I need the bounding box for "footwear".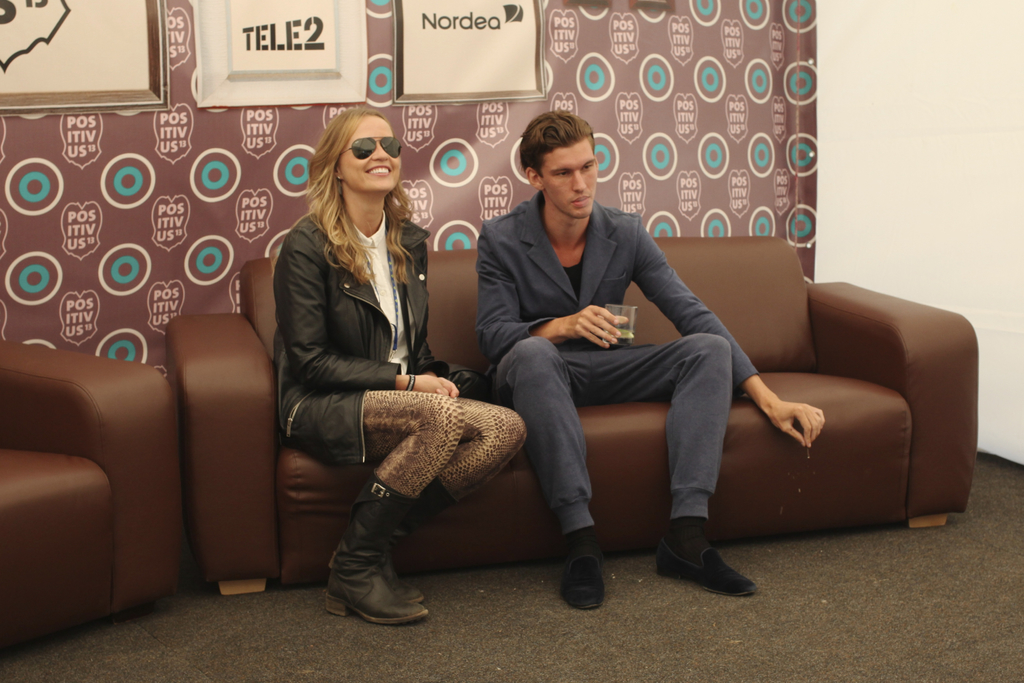
Here it is: 379 473 459 604.
